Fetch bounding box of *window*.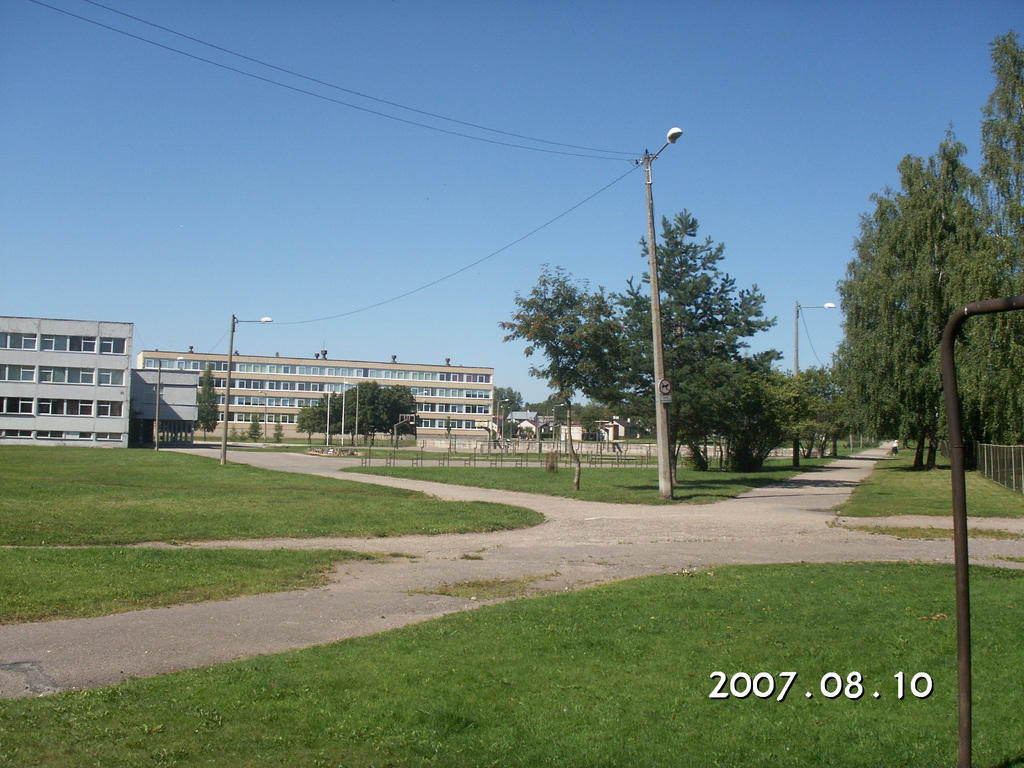
Bbox: 144:359:155:367.
